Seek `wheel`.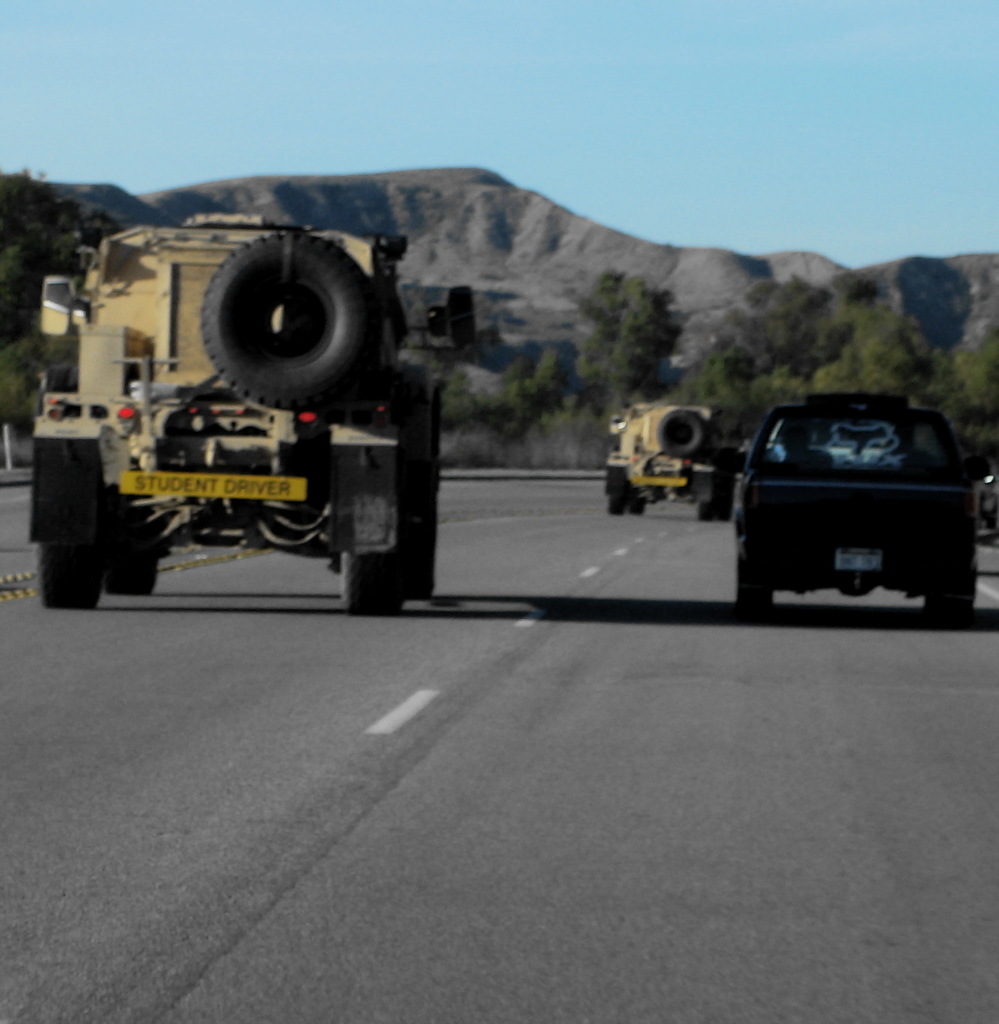
bbox=[111, 494, 167, 596].
